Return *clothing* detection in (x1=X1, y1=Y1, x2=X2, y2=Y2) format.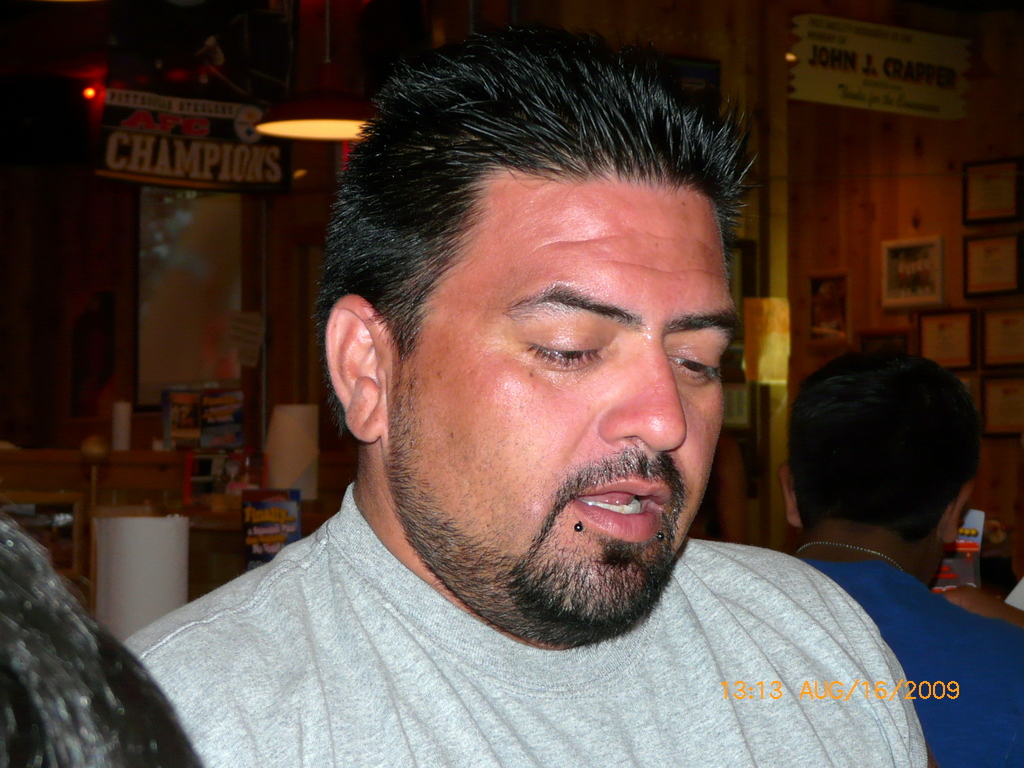
(x1=44, y1=454, x2=863, y2=735).
